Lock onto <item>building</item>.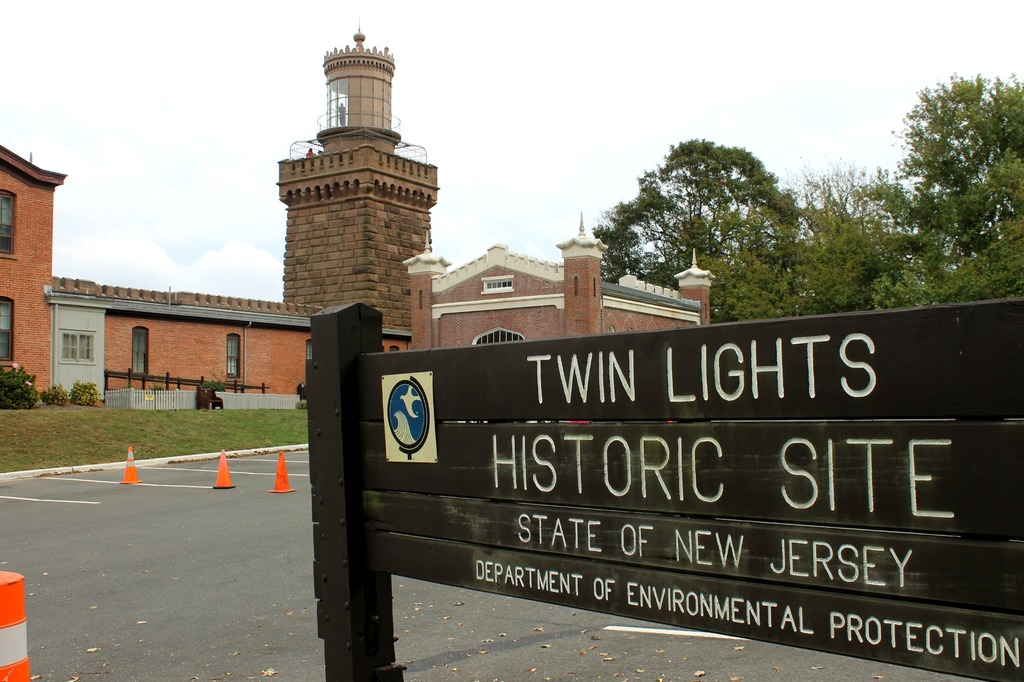
Locked: bbox(417, 217, 715, 340).
